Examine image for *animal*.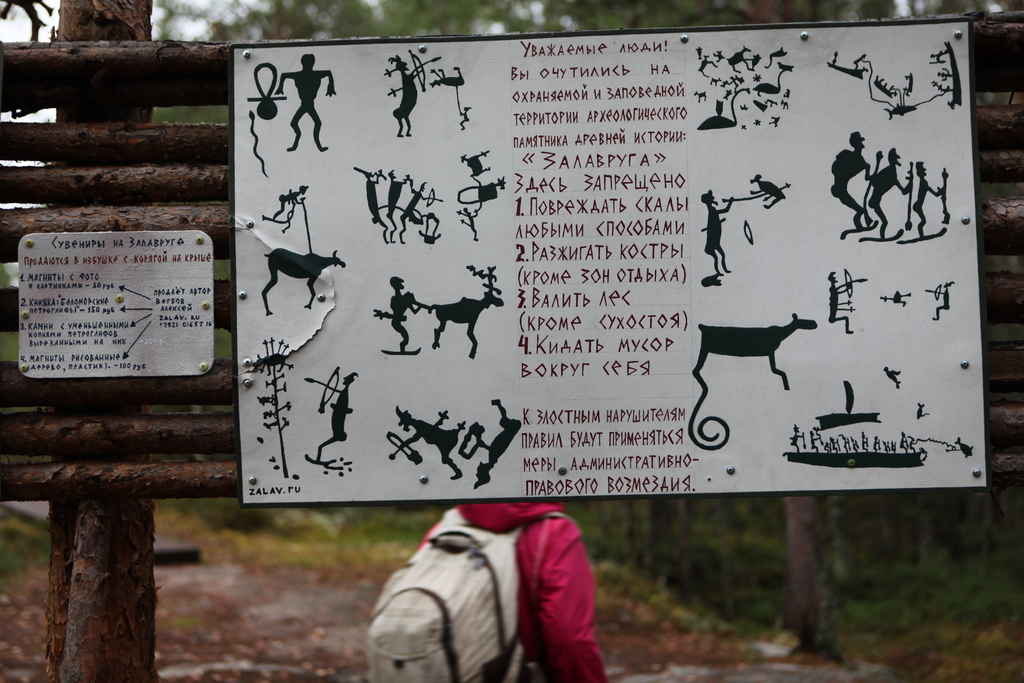
Examination result: [426,65,464,88].
